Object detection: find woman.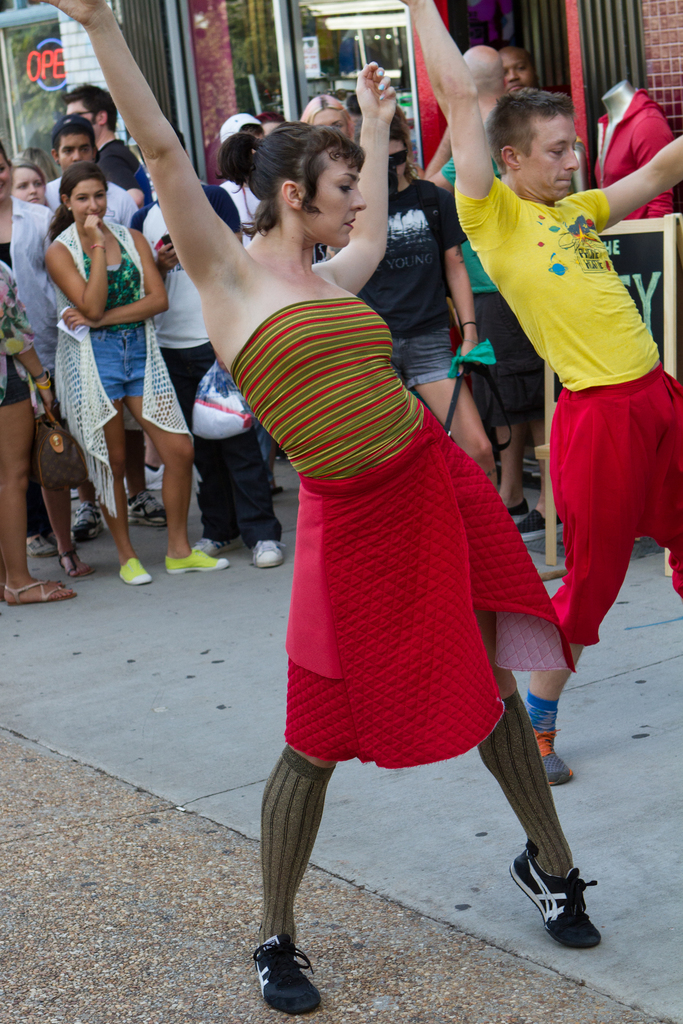
(295, 93, 355, 263).
